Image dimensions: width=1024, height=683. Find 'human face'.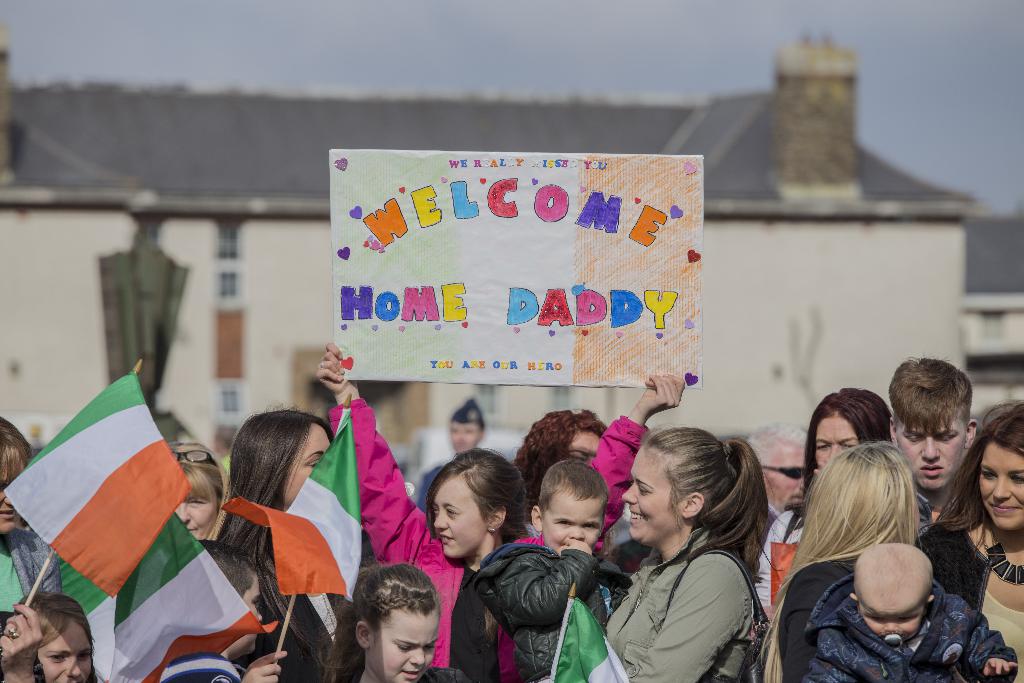
{"left": 809, "top": 416, "right": 863, "bottom": 475}.
